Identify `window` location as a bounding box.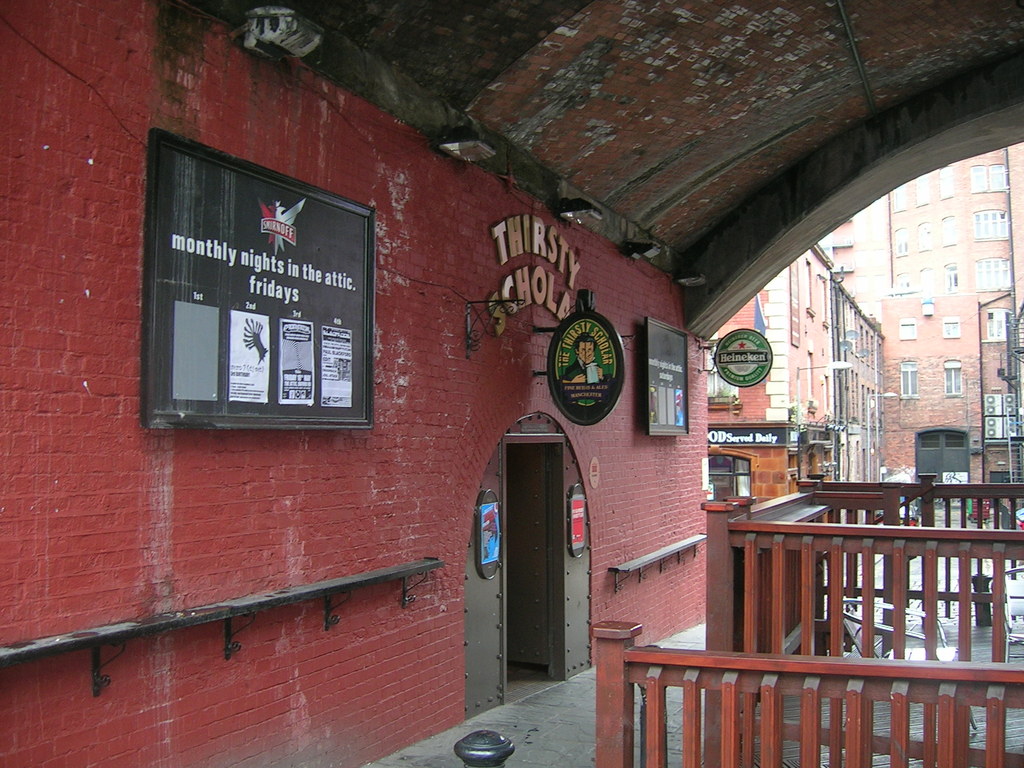
(x1=940, y1=362, x2=959, y2=396).
